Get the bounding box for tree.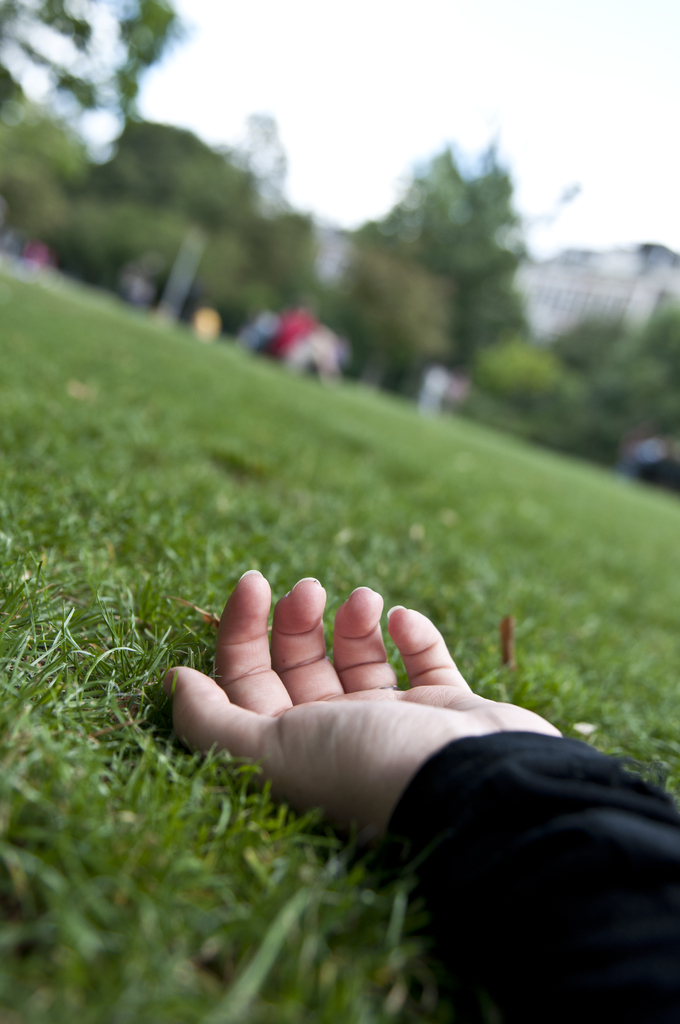
(left=312, top=95, right=563, bottom=412).
